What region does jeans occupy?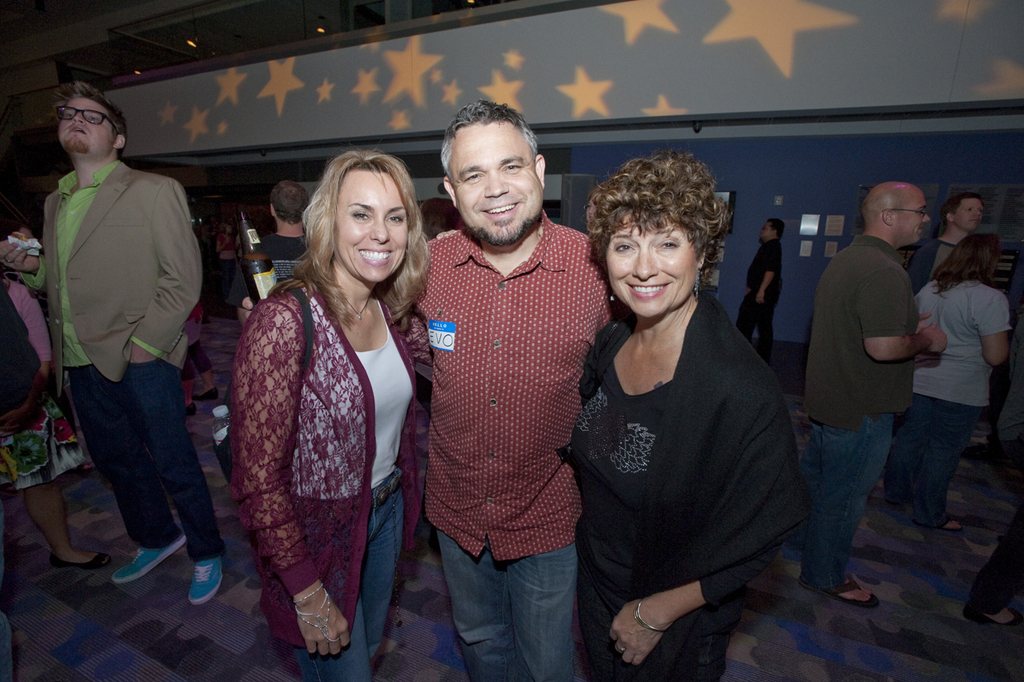
x1=890 y1=392 x2=972 y2=522.
